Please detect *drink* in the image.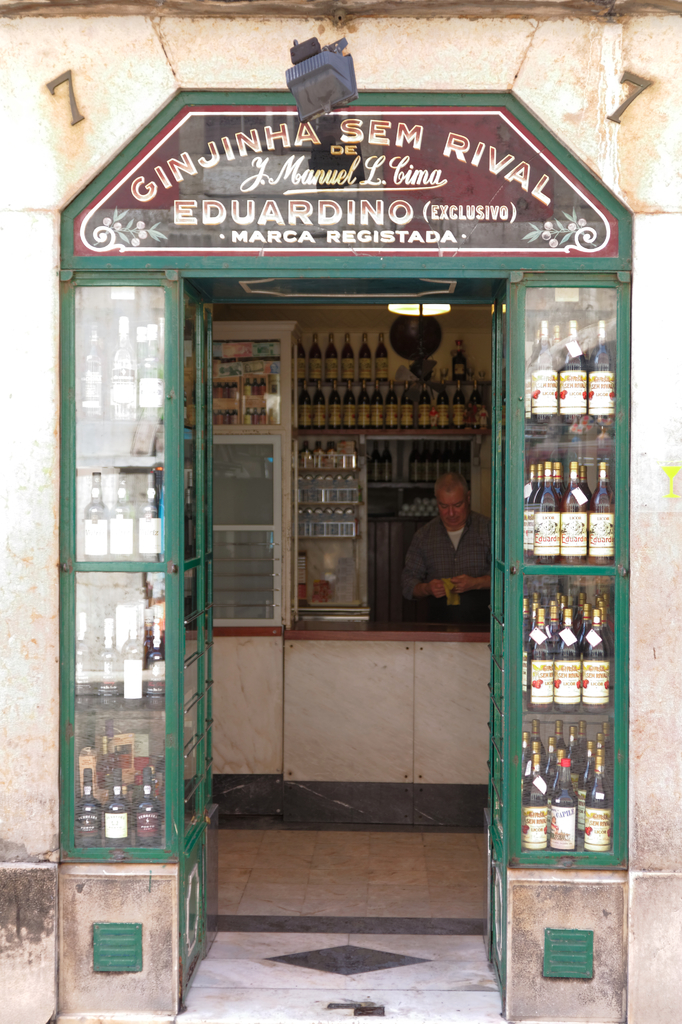
[left=293, top=332, right=489, bottom=423].
